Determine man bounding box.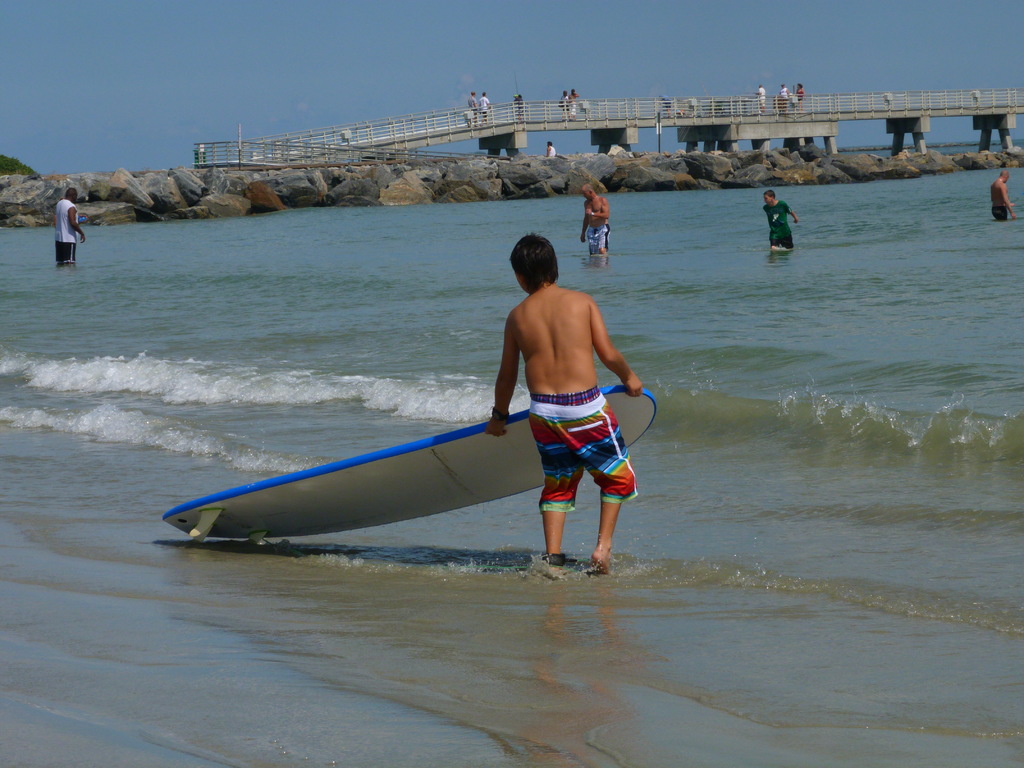
Determined: pyautogui.locateOnScreen(760, 191, 799, 252).
